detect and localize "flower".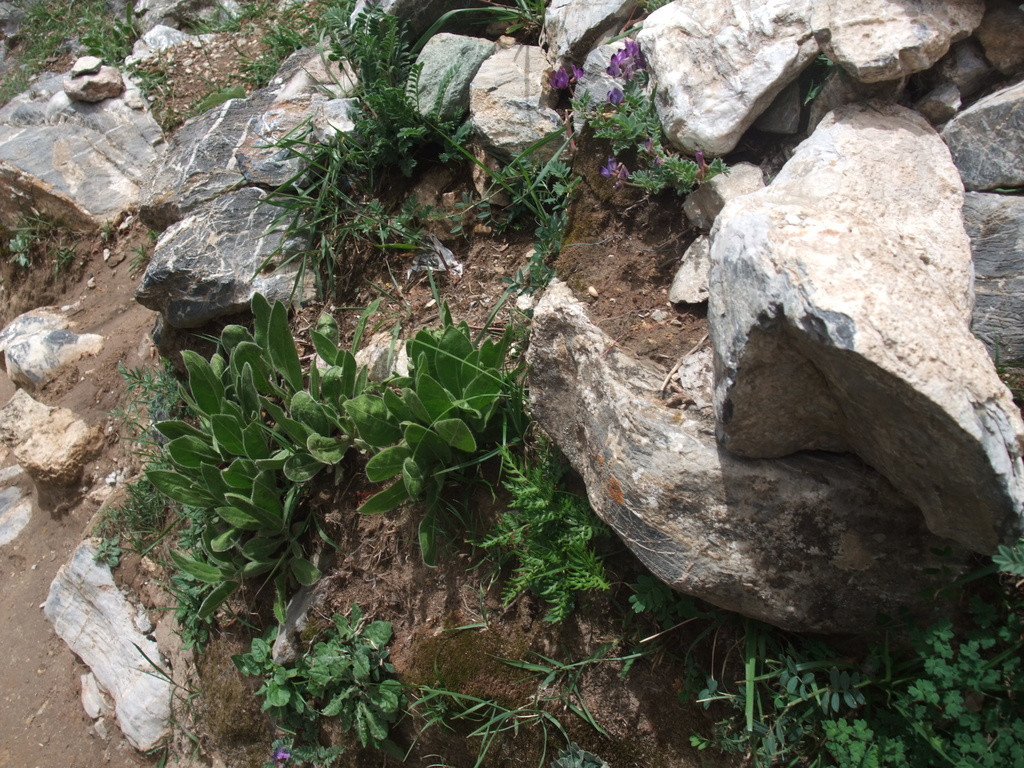
Localized at 619:39:641:67.
